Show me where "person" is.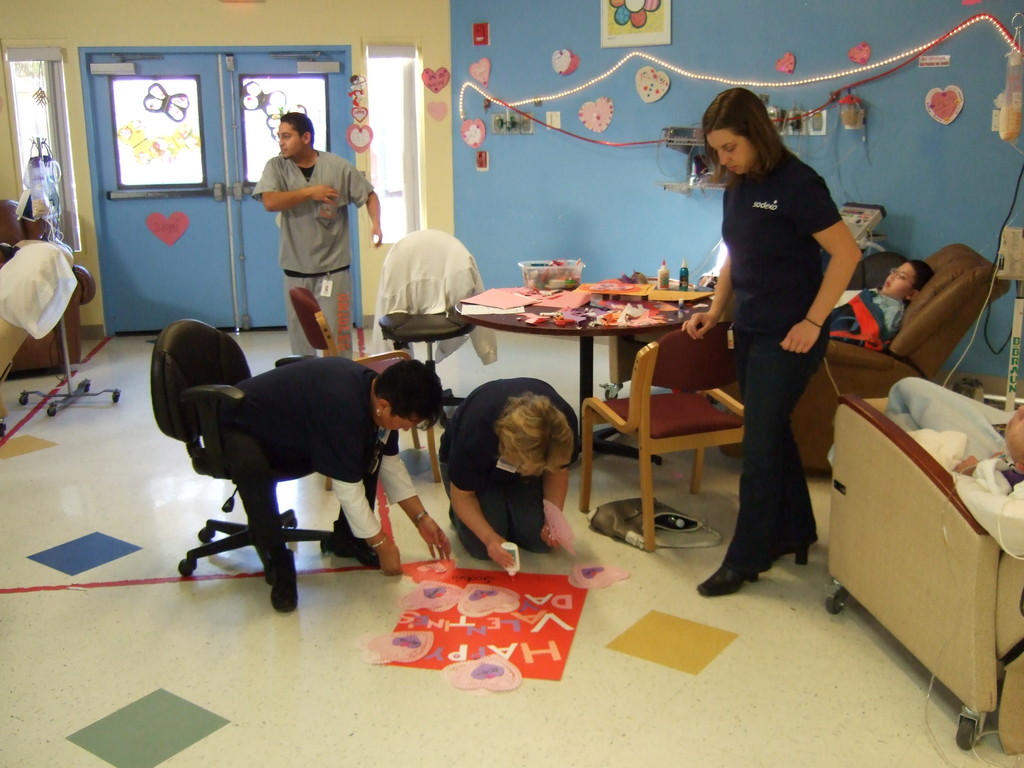
"person" is at pyautogui.locateOnScreen(253, 113, 381, 359).
